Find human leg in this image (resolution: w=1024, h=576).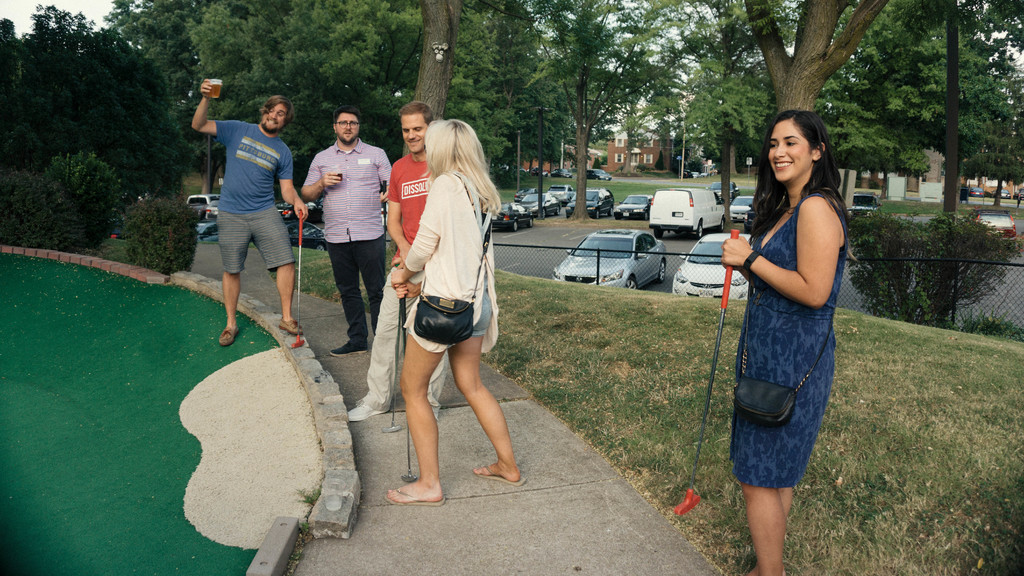
328:244:359:355.
